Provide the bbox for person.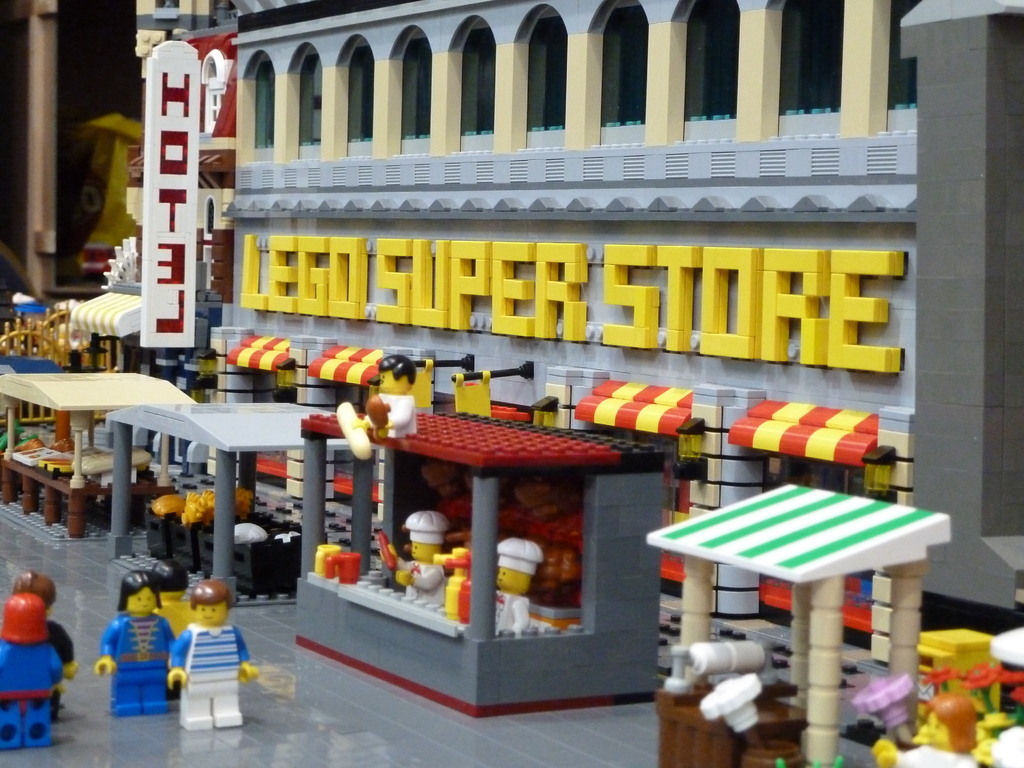
l=156, t=598, r=236, b=733.
